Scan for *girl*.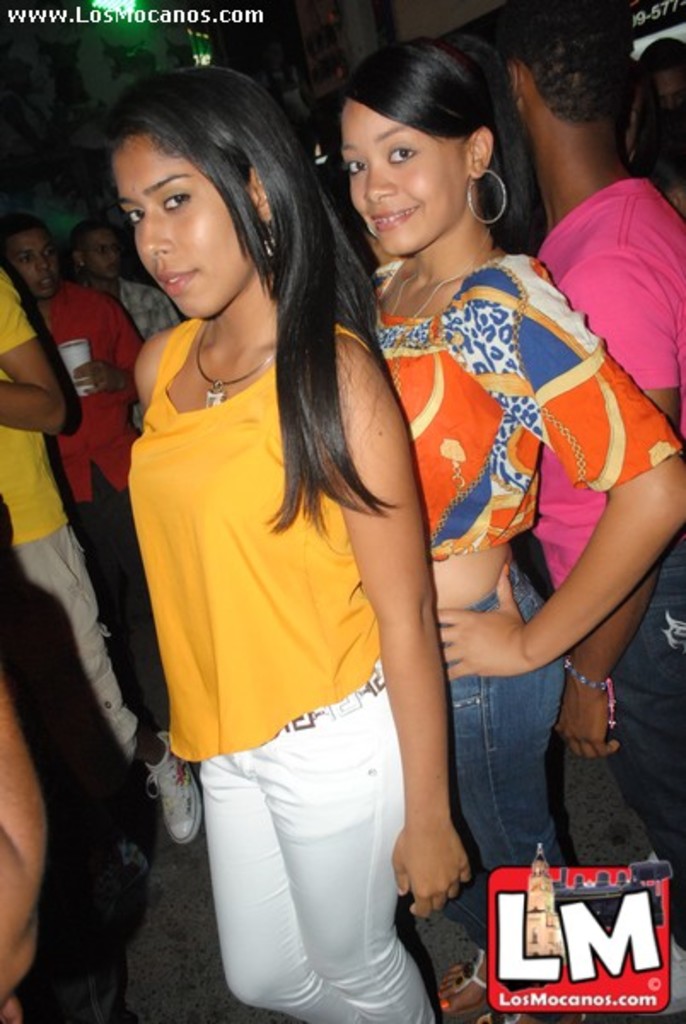
Scan result: (338,39,684,1022).
